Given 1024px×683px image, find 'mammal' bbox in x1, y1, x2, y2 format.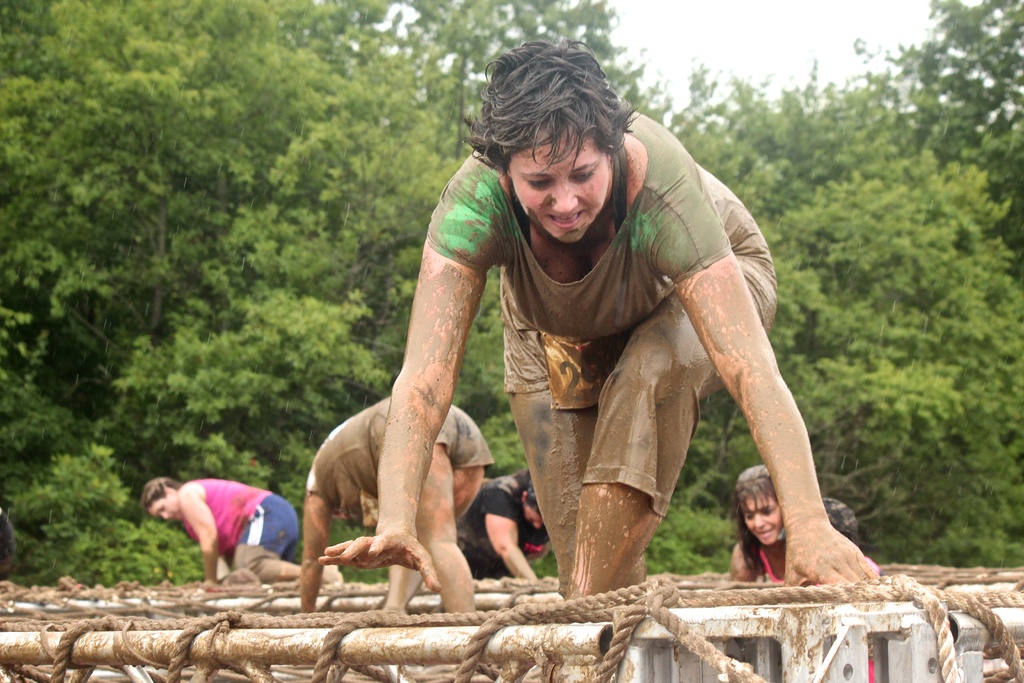
130, 469, 290, 587.
